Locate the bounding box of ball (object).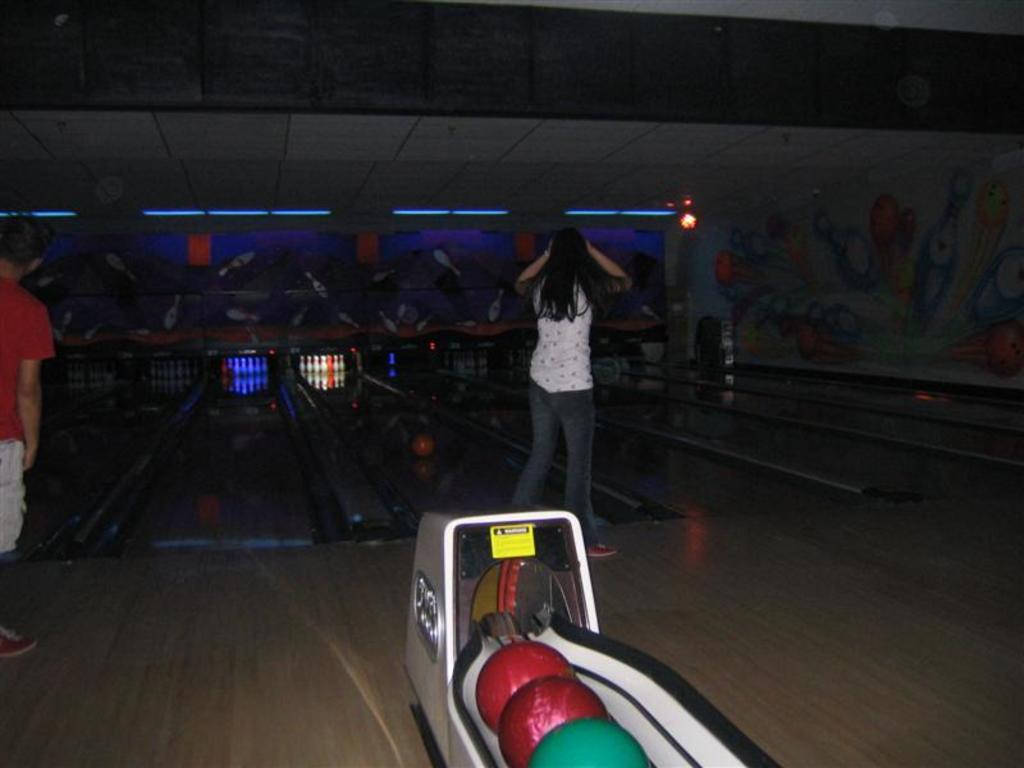
Bounding box: detection(415, 431, 435, 453).
